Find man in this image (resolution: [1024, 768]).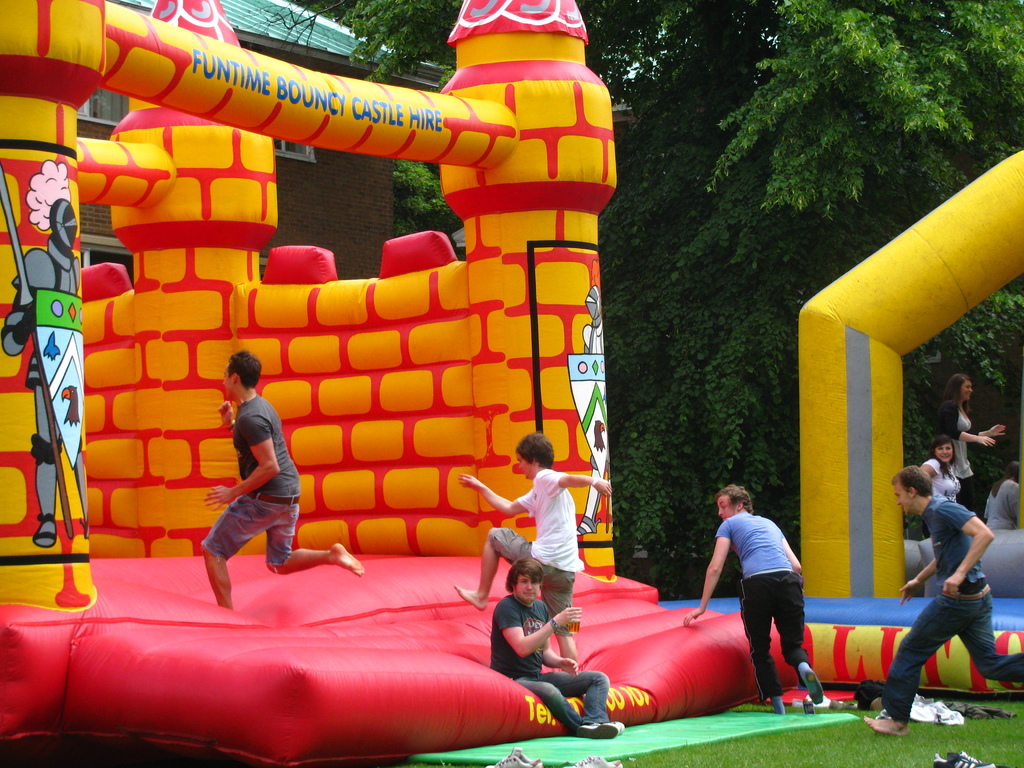
crop(682, 482, 824, 714).
